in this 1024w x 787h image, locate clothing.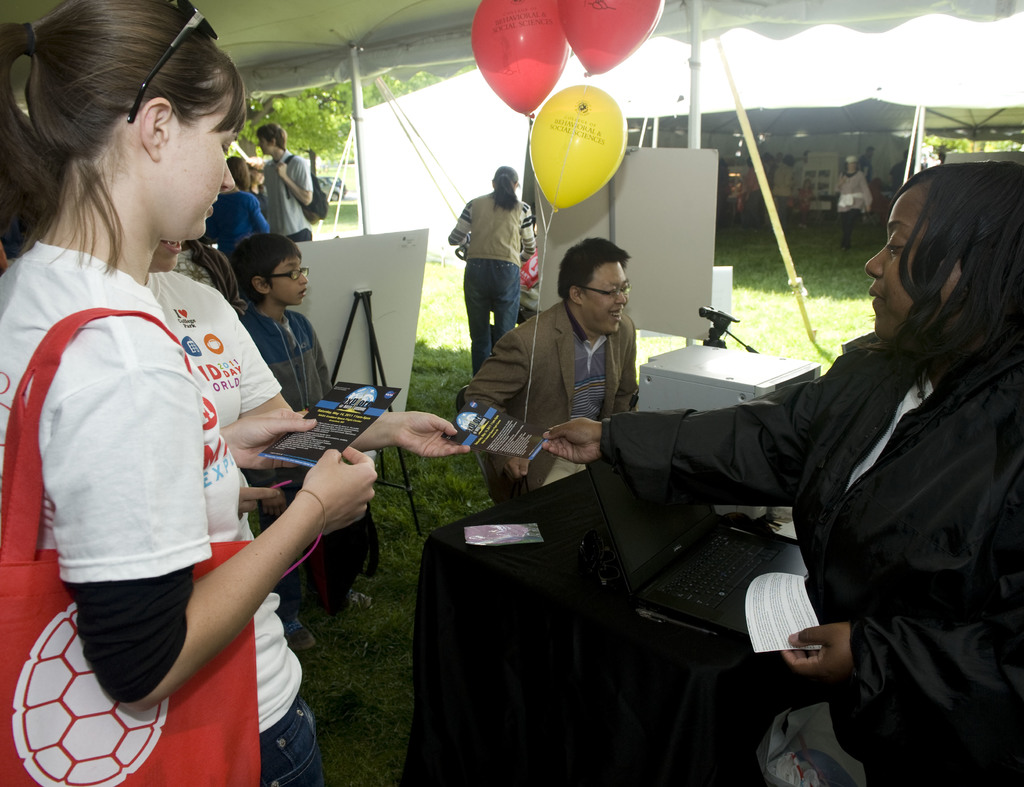
Bounding box: (x1=233, y1=307, x2=338, y2=612).
